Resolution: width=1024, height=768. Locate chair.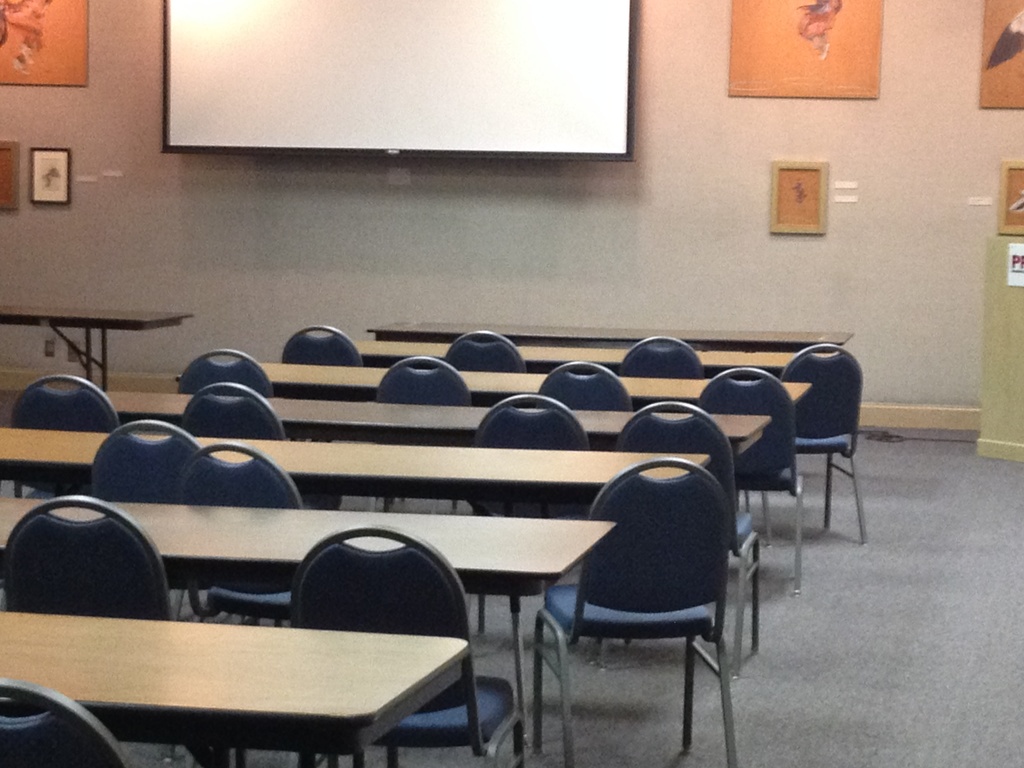
x1=621 y1=333 x2=711 y2=378.
